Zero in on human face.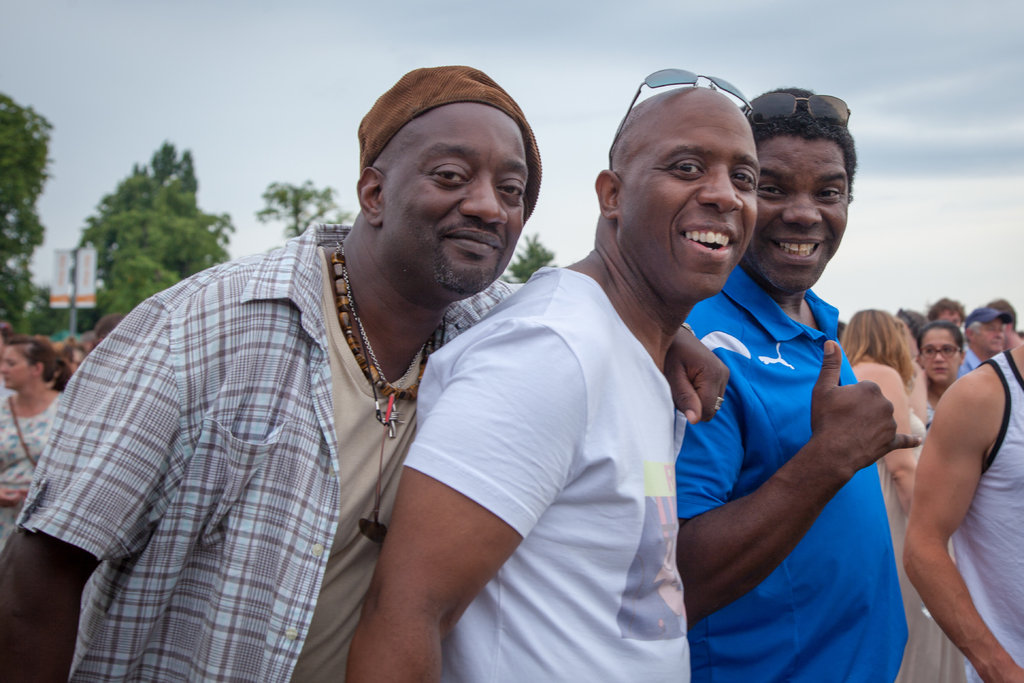
Zeroed in: [x1=384, y1=100, x2=529, y2=288].
